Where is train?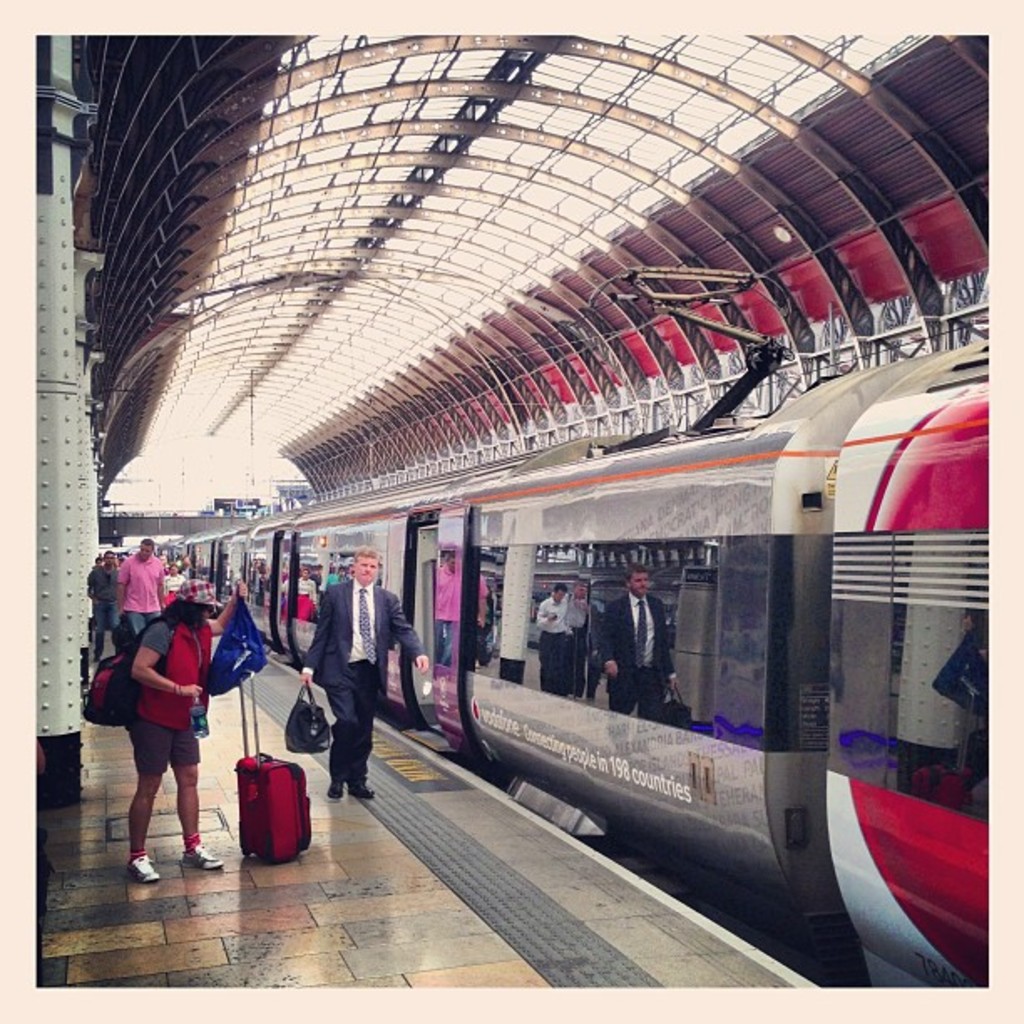
[x1=157, y1=264, x2=1022, y2=1019].
